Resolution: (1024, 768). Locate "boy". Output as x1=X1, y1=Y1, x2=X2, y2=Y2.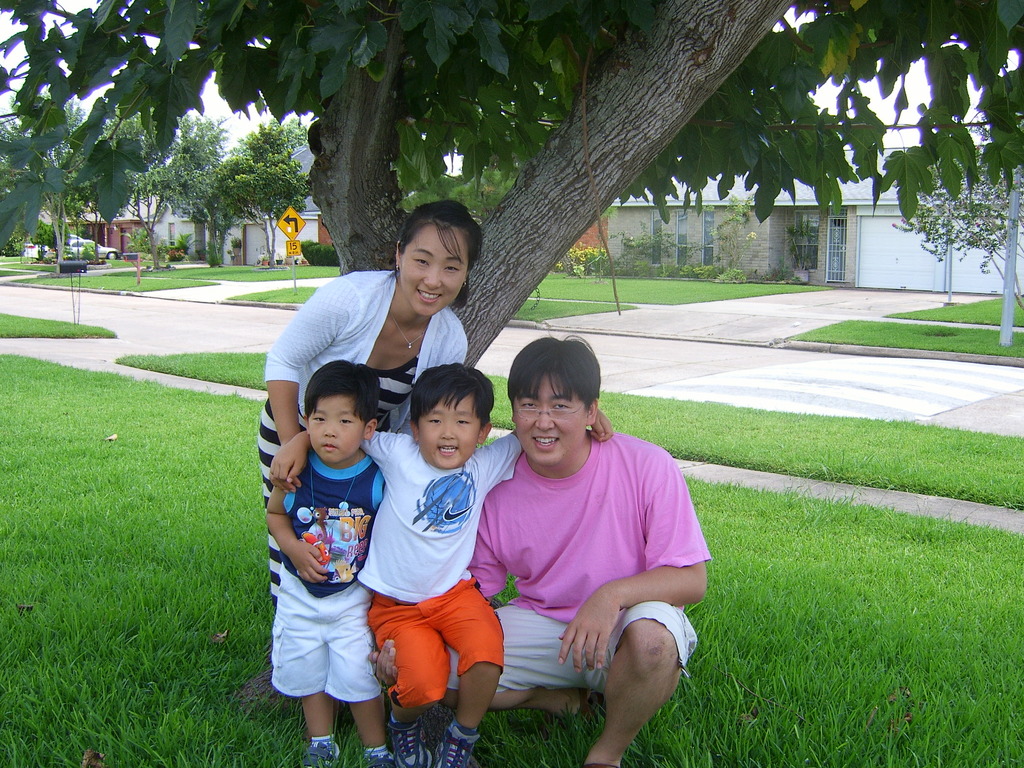
x1=267, y1=362, x2=611, y2=767.
